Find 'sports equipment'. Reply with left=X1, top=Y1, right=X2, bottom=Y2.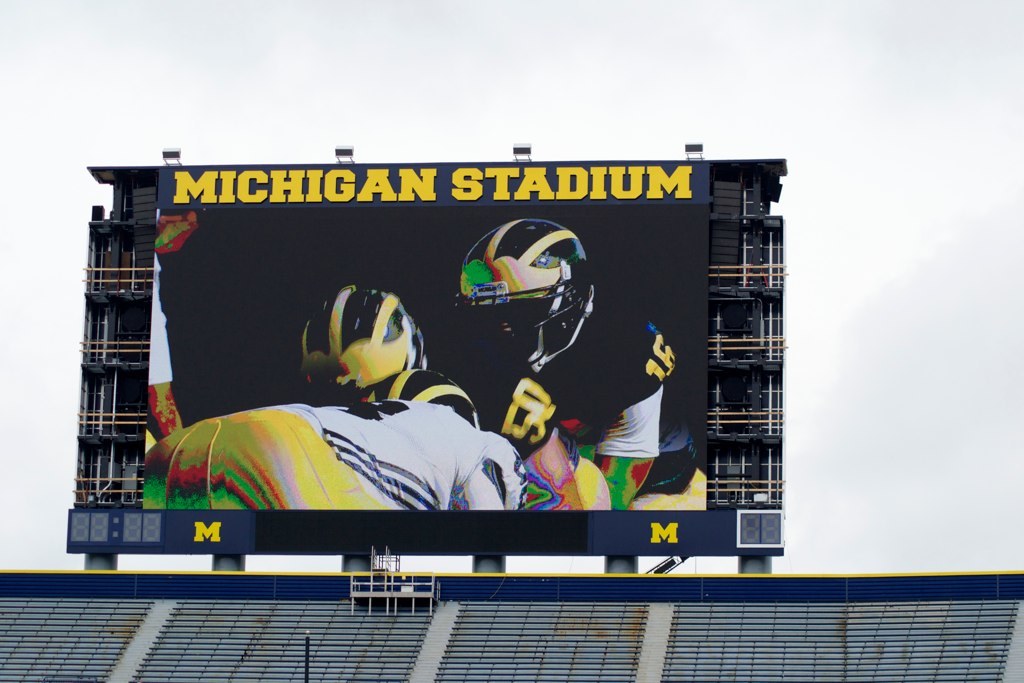
left=300, top=282, right=423, bottom=403.
